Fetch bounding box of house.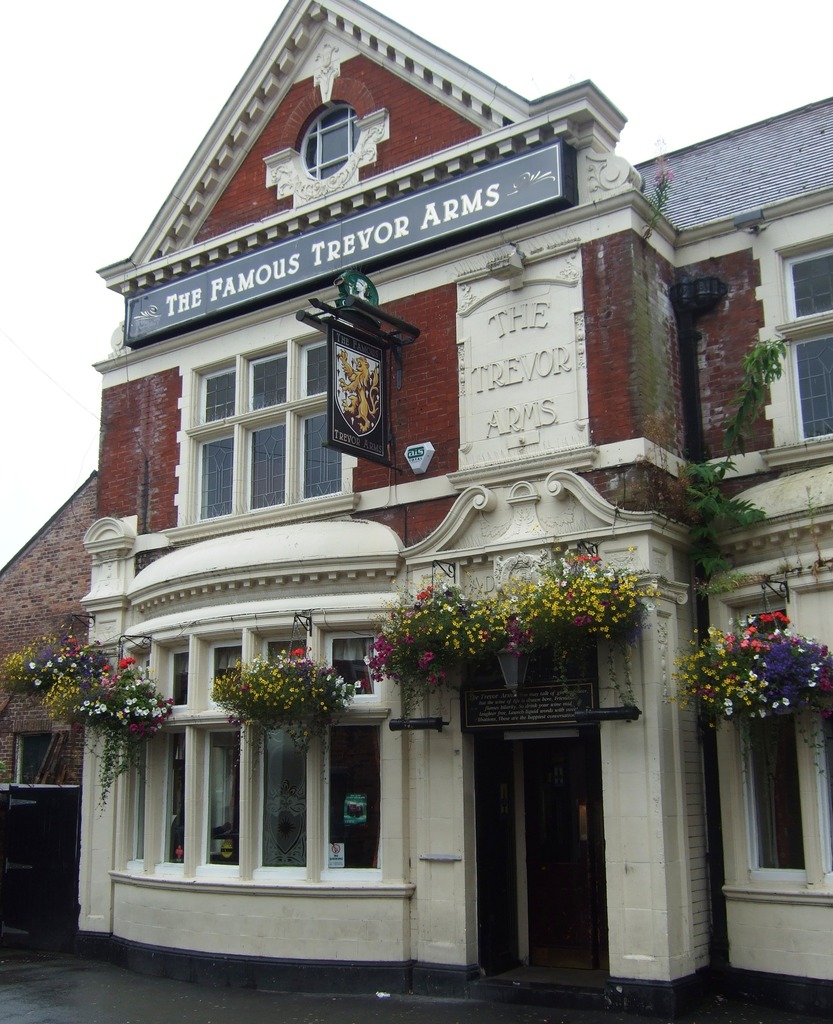
Bbox: {"x1": 0, "y1": 460, "x2": 118, "y2": 941}.
